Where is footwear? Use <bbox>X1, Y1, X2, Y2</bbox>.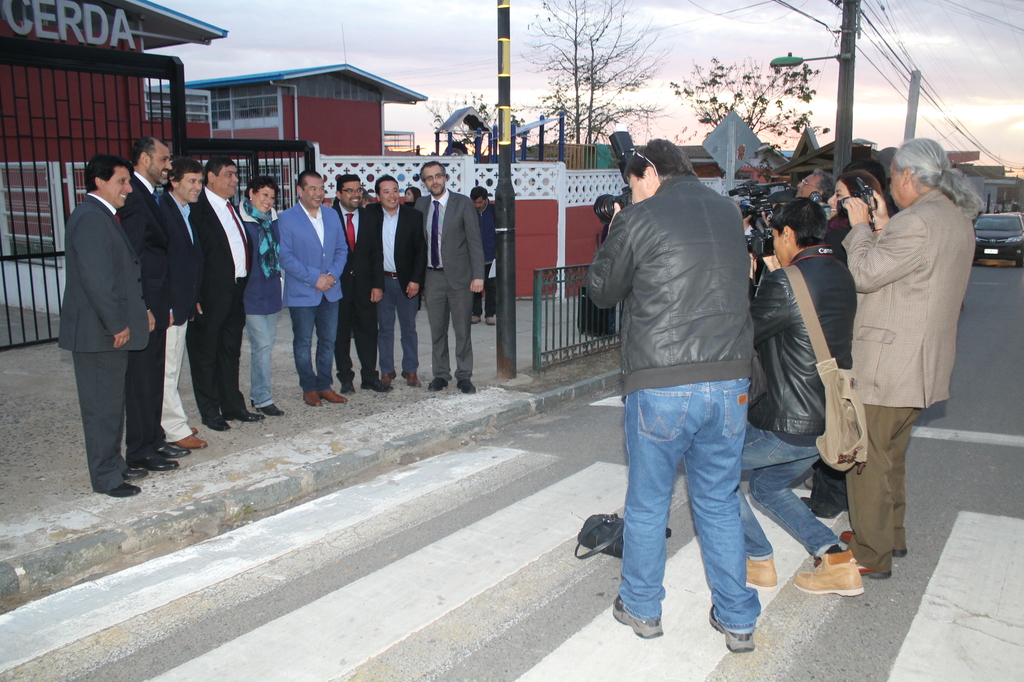
<bbox>400, 369, 421, 387</bbox>.
